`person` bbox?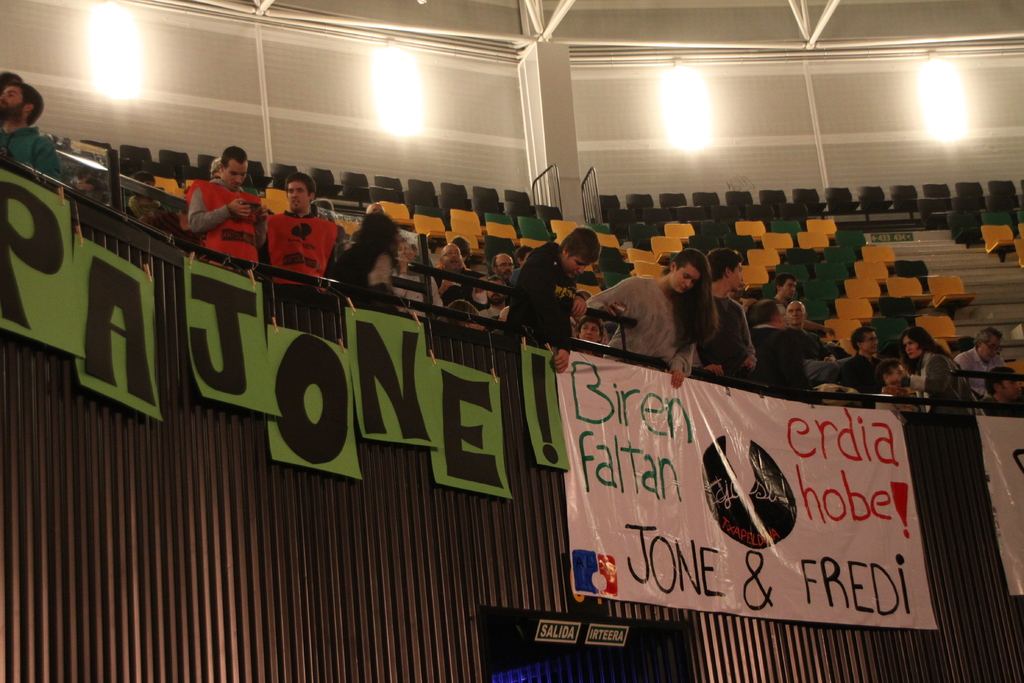
left=504, top=230, right=602, bottom=372
